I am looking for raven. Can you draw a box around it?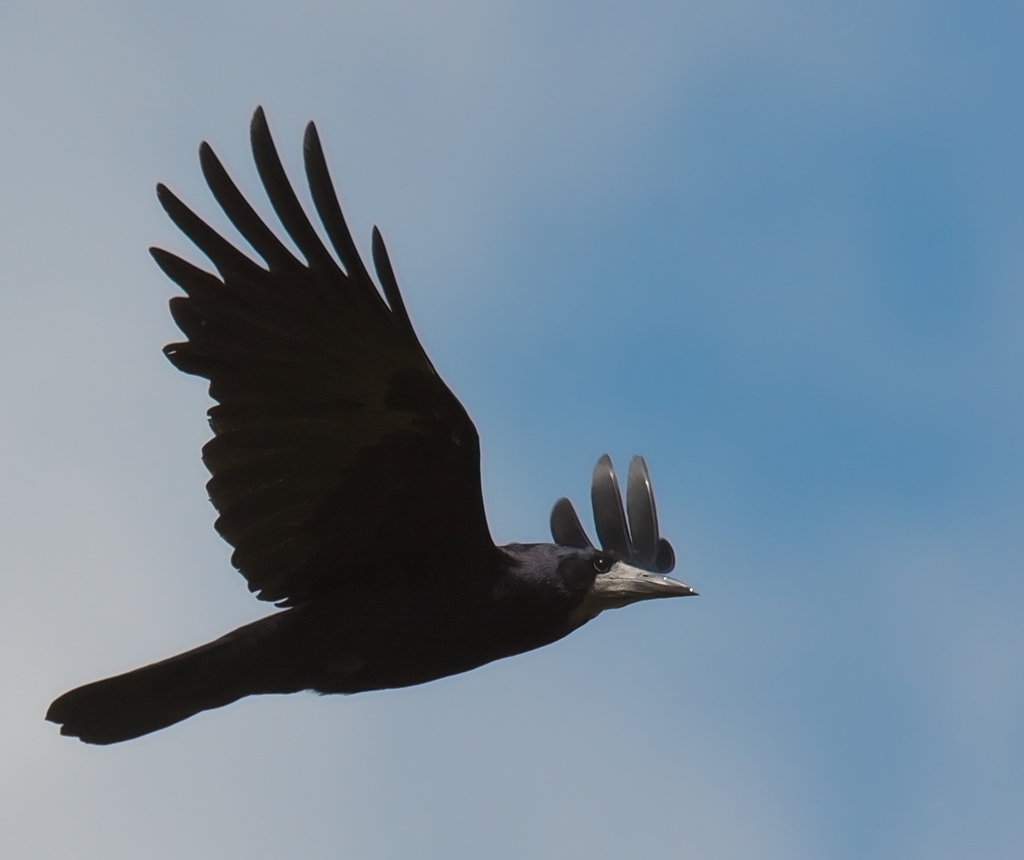
Sure, the bounding box is <box>110,90,702,774</box>.
